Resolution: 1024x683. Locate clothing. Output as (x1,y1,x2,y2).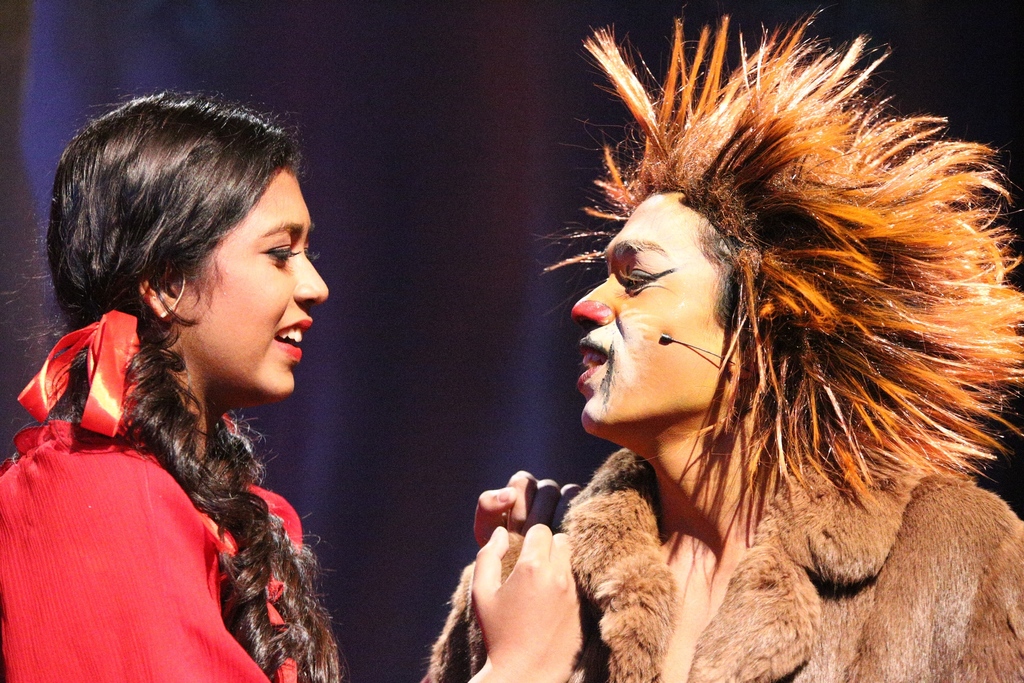
(12,255,353,670).
